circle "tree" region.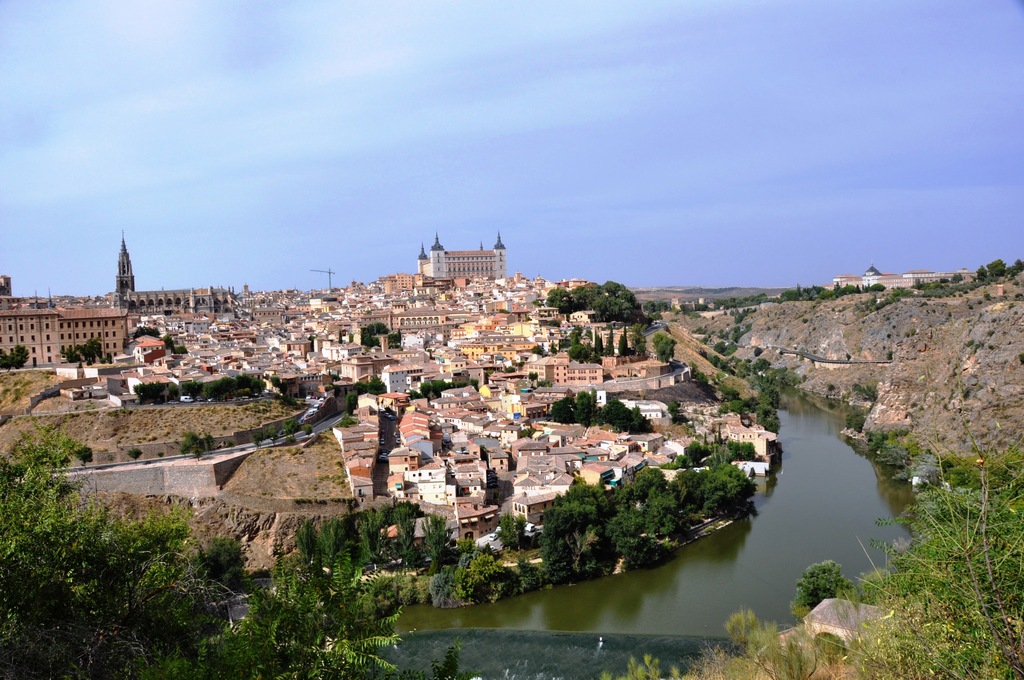
Region: BBox(572, 483, 626, 521).
